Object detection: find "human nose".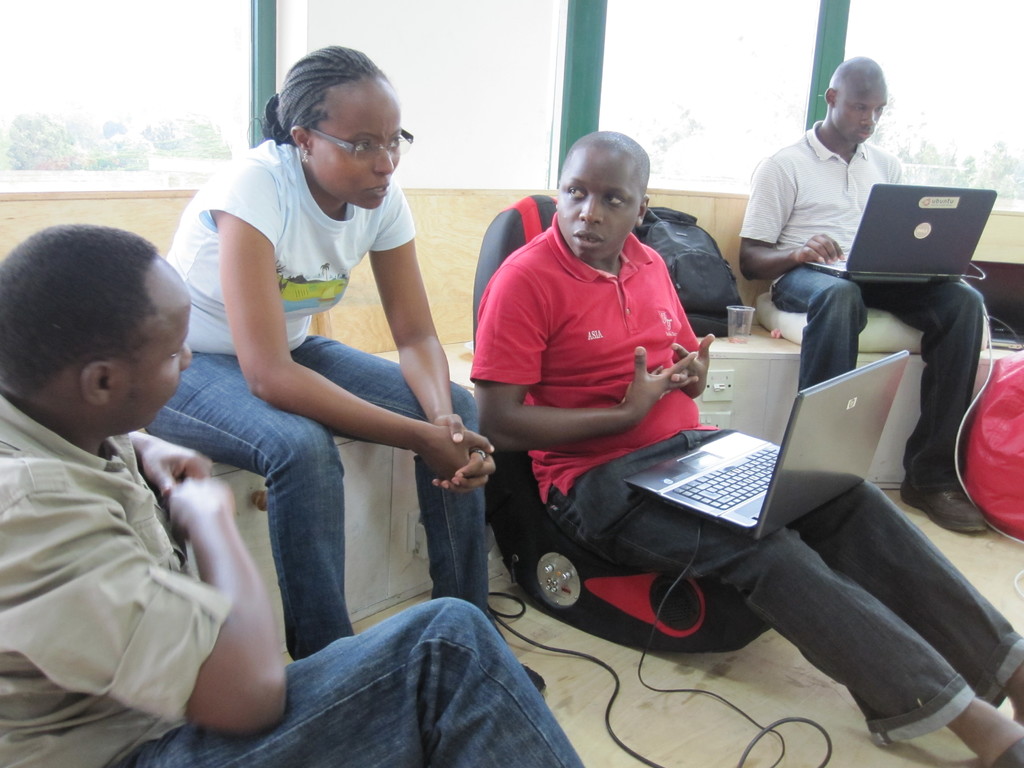
<box>181,342,191,372</box>.
